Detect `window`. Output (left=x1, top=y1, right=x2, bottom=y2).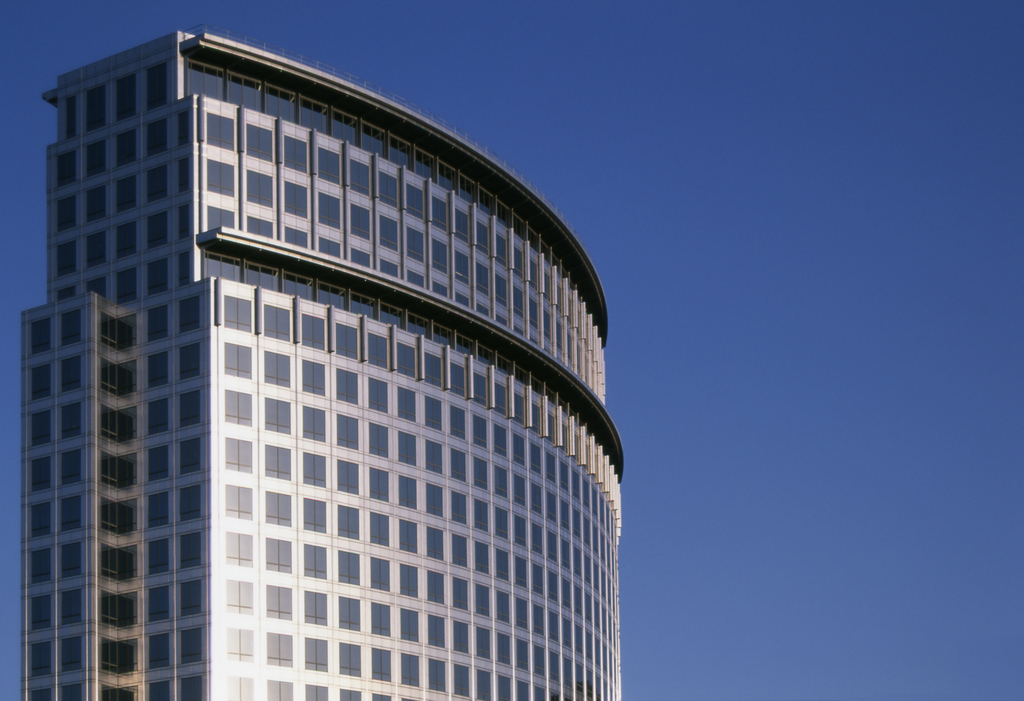
(left=270, top=397, right=290, bottom=432).
